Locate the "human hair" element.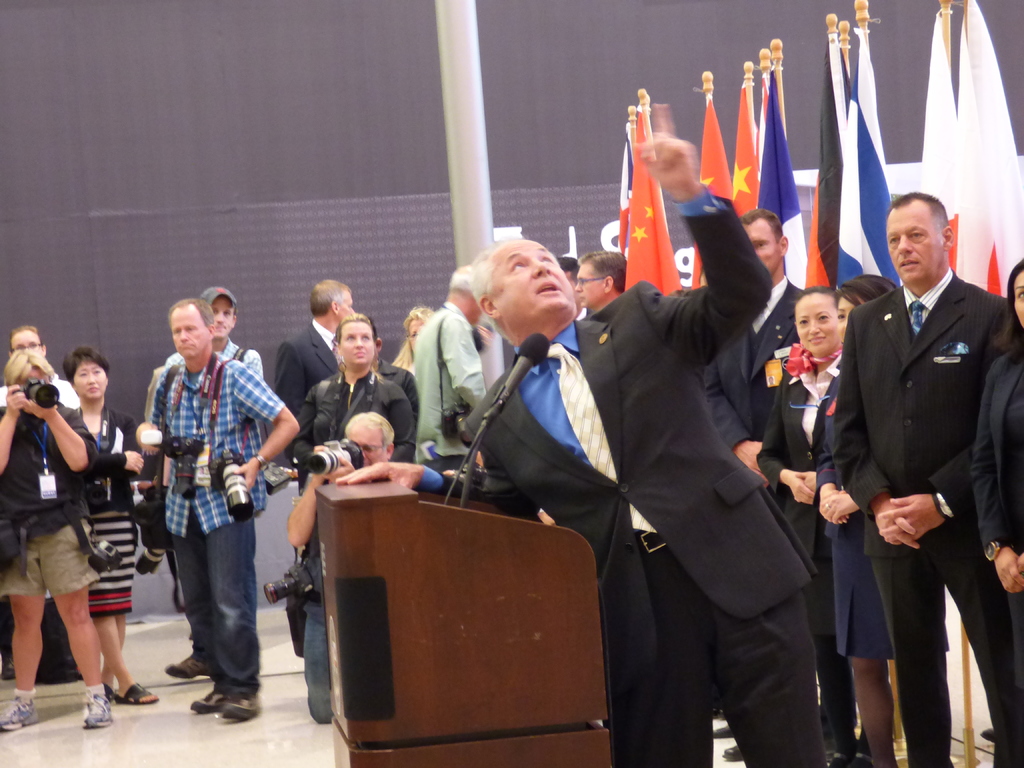
Element bbox: [335, 314, 382, 381].
